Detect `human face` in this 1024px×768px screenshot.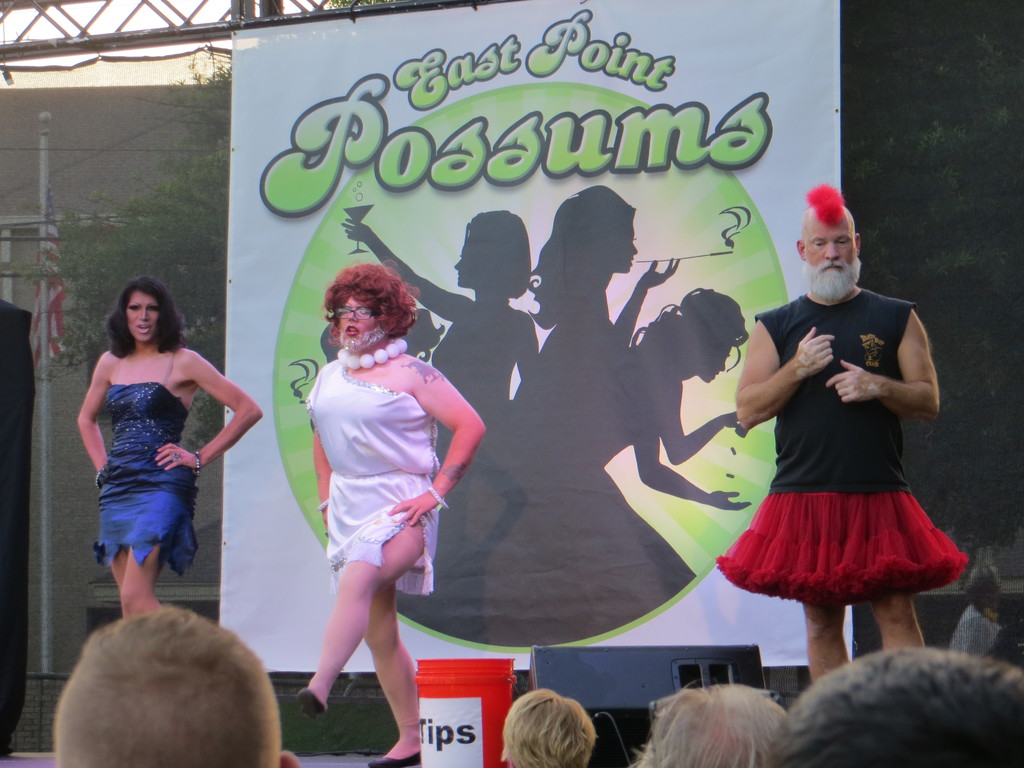
Detection: <bbox>342, 292, 380, 348</bbox>.
